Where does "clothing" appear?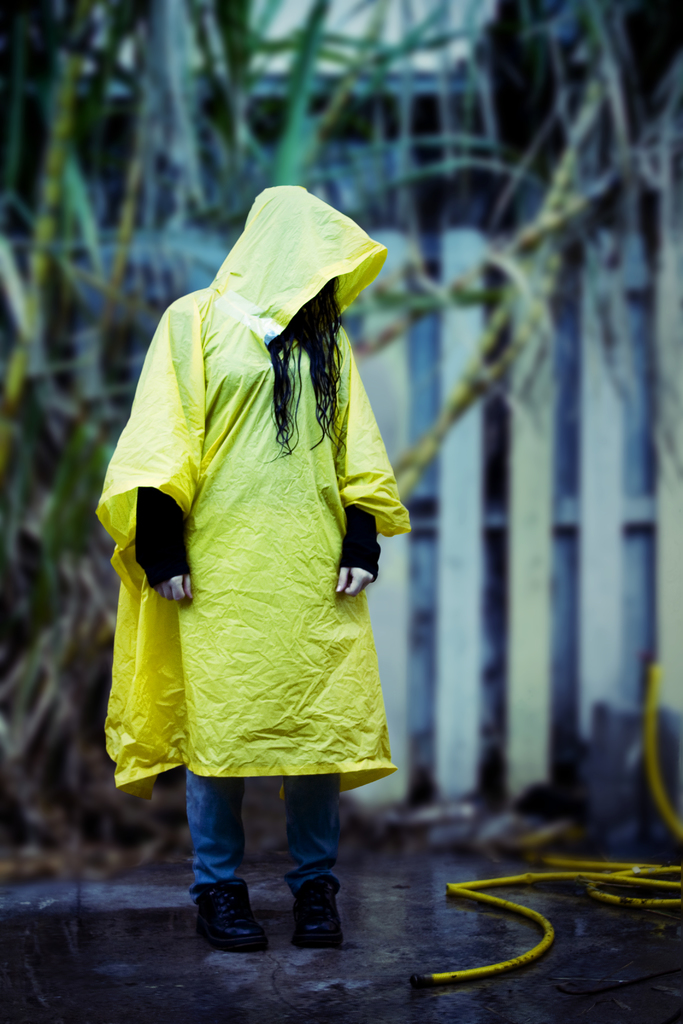
Appears at (left=103, top=172, right=400, bottom=837).
